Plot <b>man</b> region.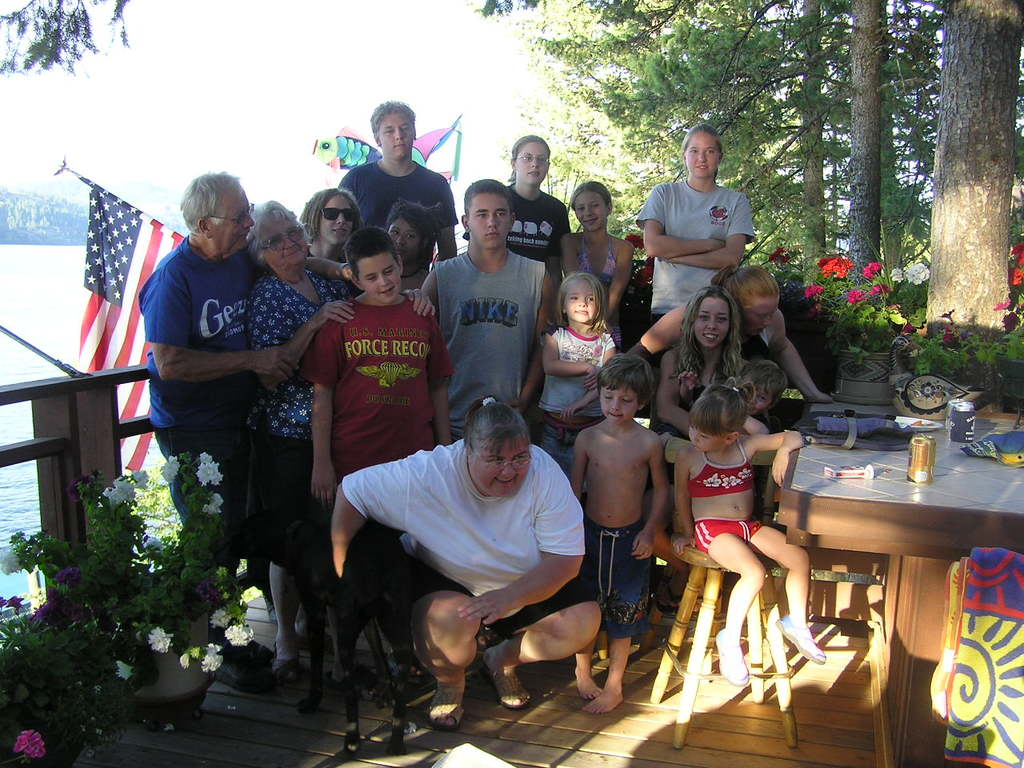
Plotted at [left=135, top=167, right=302, bottom=677].
